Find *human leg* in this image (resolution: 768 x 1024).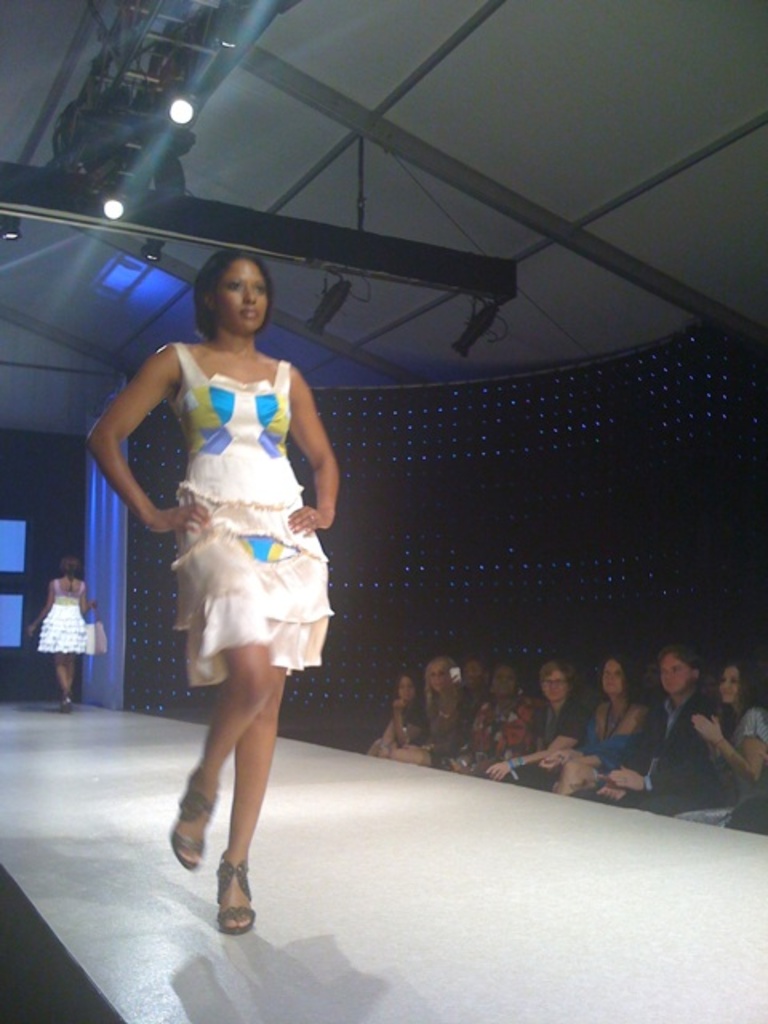
x1=555, y1=763, x2=605, y2=798.
